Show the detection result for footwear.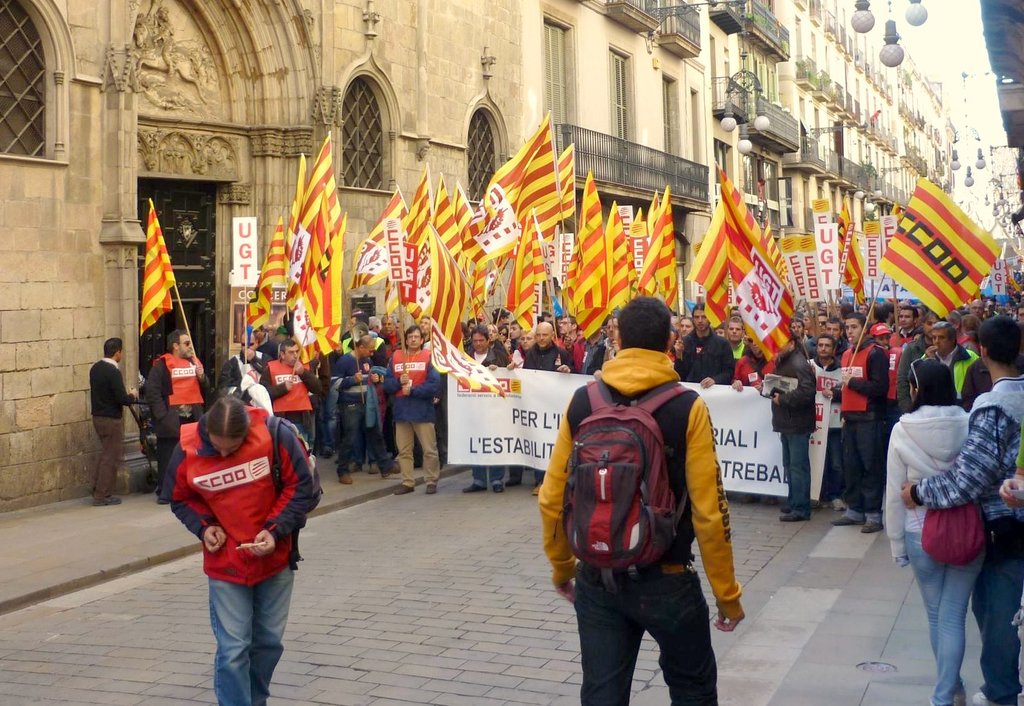
[340, 464, 355, 486].
